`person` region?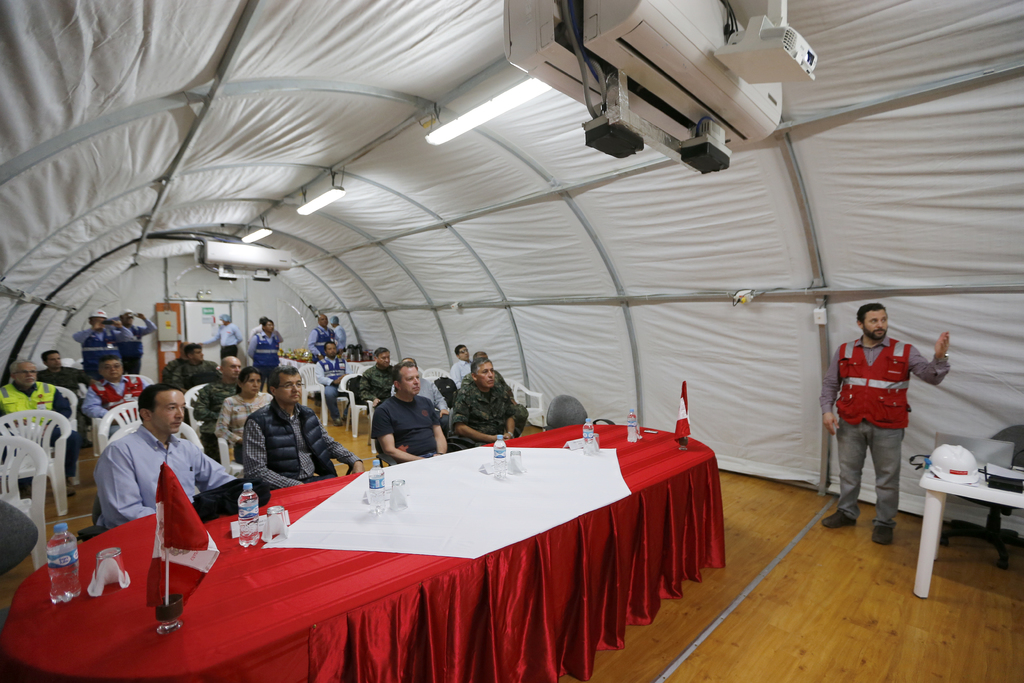
[x1=307, y1=312, x2=333, y2=358]
